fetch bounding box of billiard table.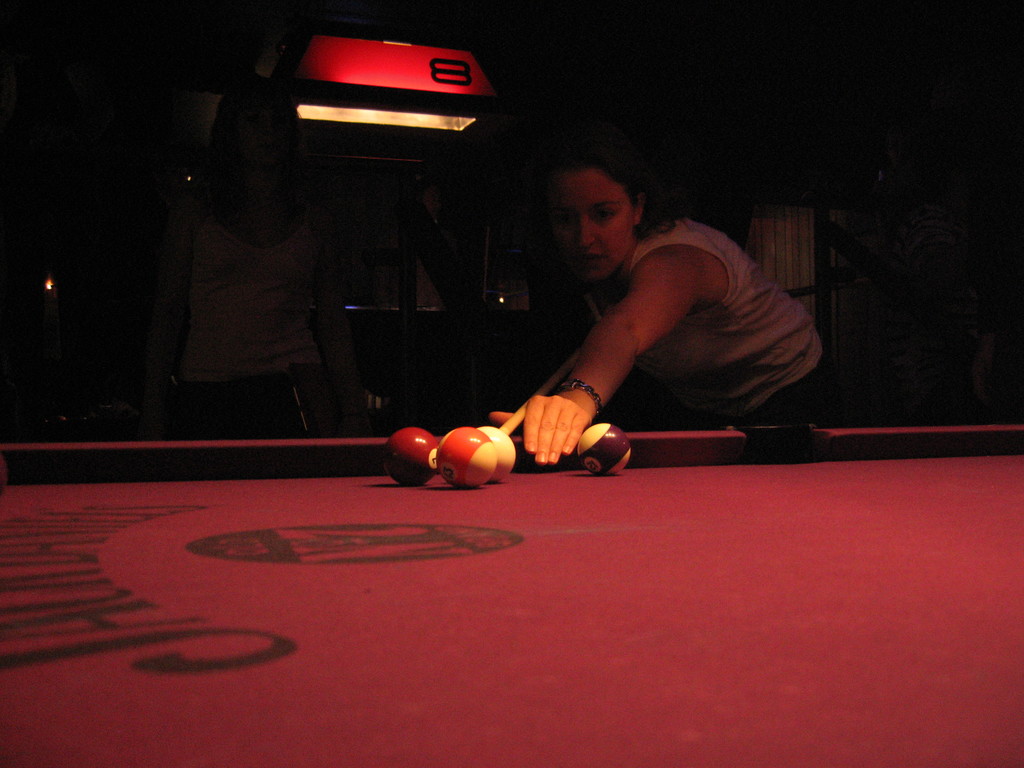
Bbox: [0,428,1023,767].
